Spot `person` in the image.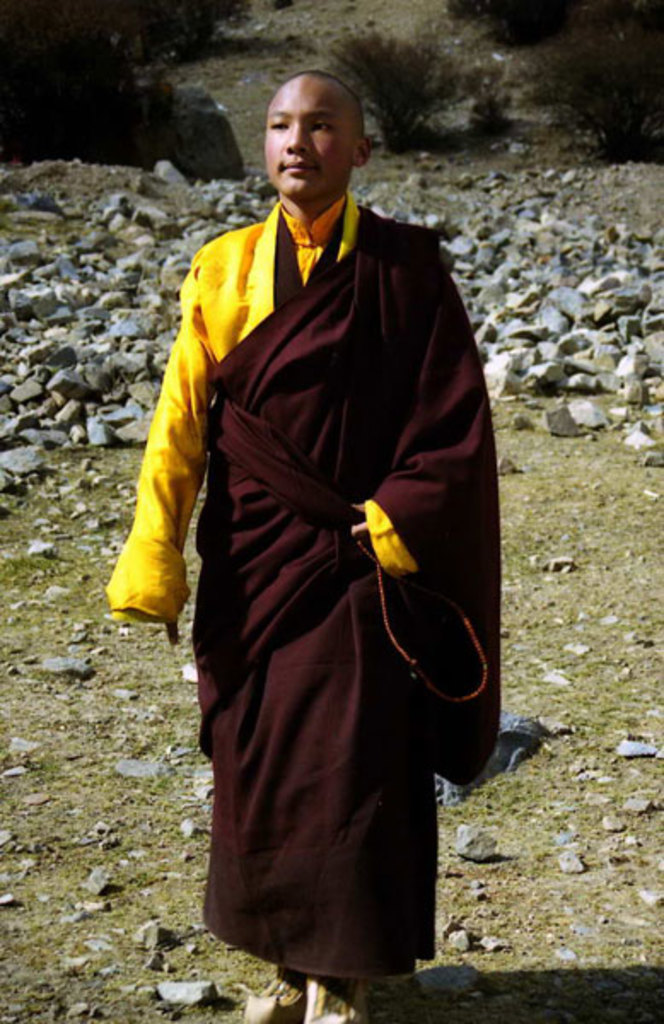
`person` found at x1=85, y1=32, x2=495, y2=1023.
